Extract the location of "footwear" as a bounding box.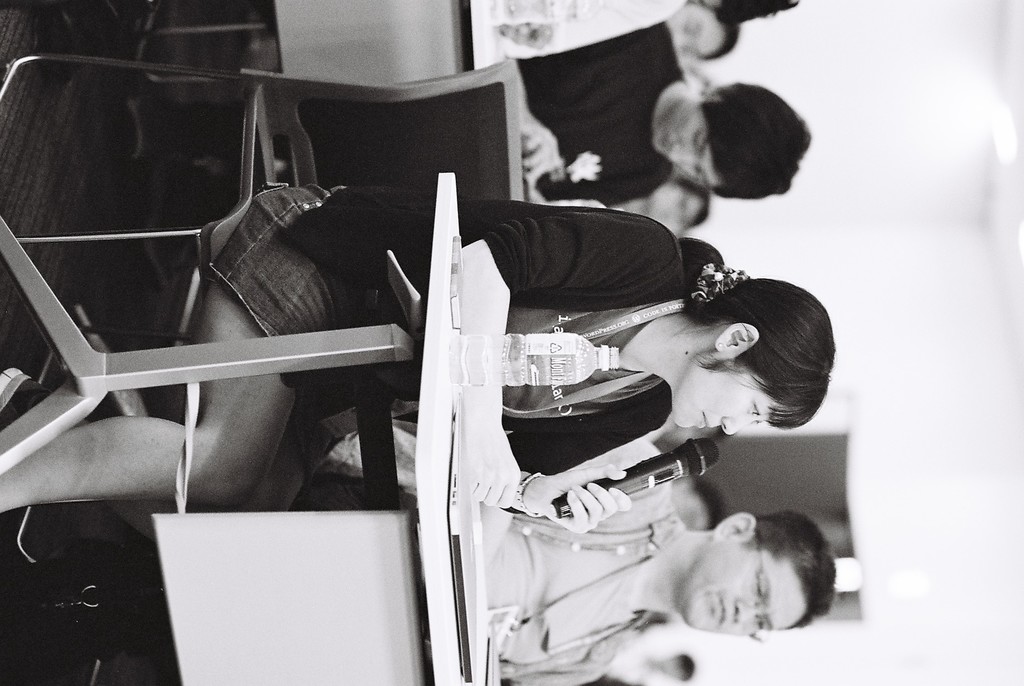
Rect(0, 368, 45, 430).
